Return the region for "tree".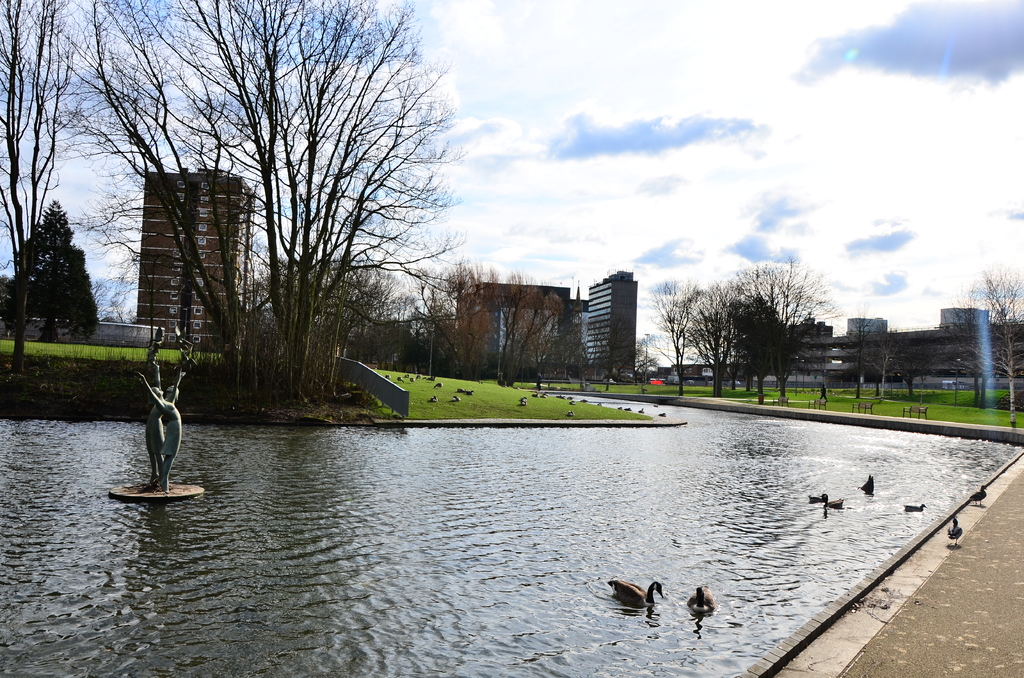
(7, 197, 100, 350).
